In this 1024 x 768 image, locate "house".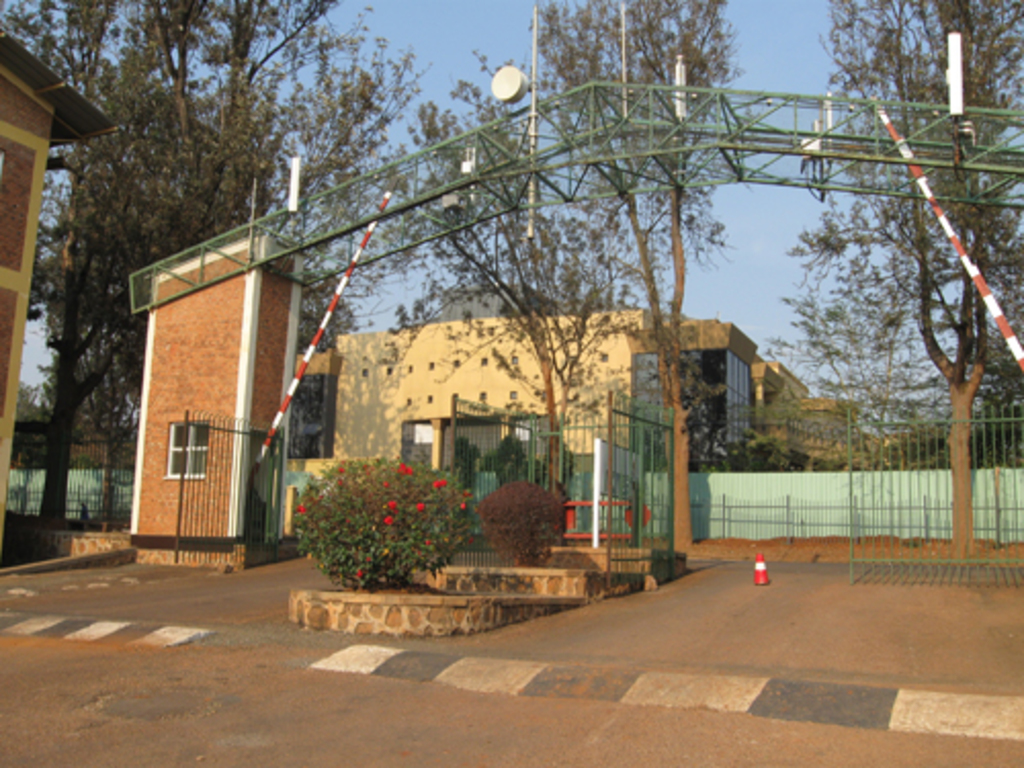
Bounding box: <bbox>283, 313, 762, 559</bbox>.
